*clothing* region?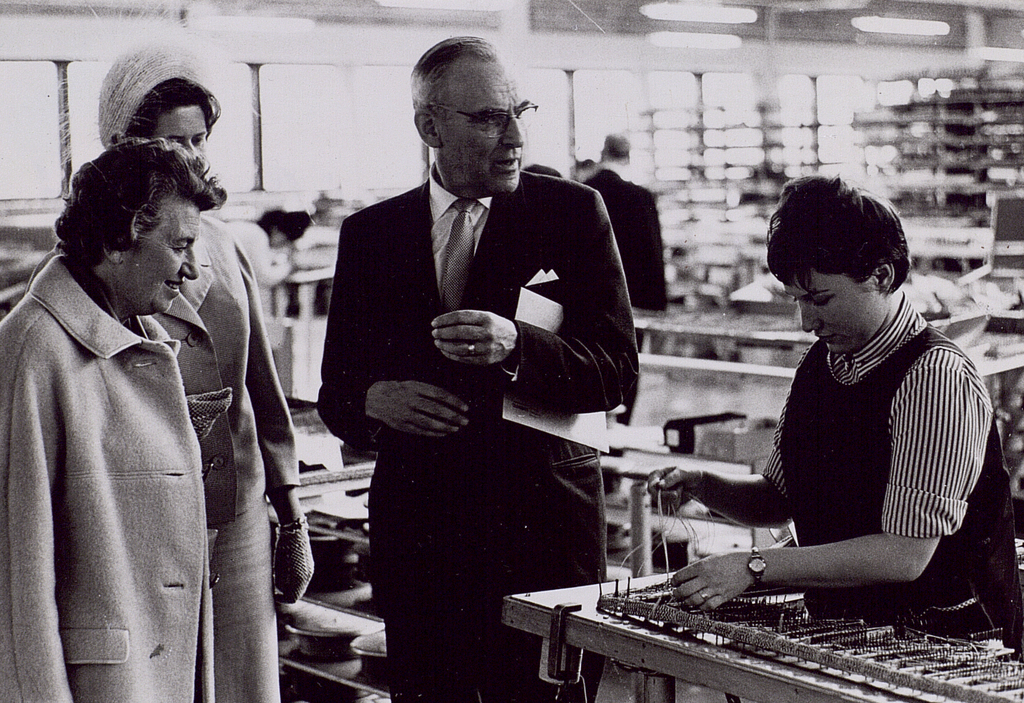
[left=0, top=252, right=217, bottom=702]
